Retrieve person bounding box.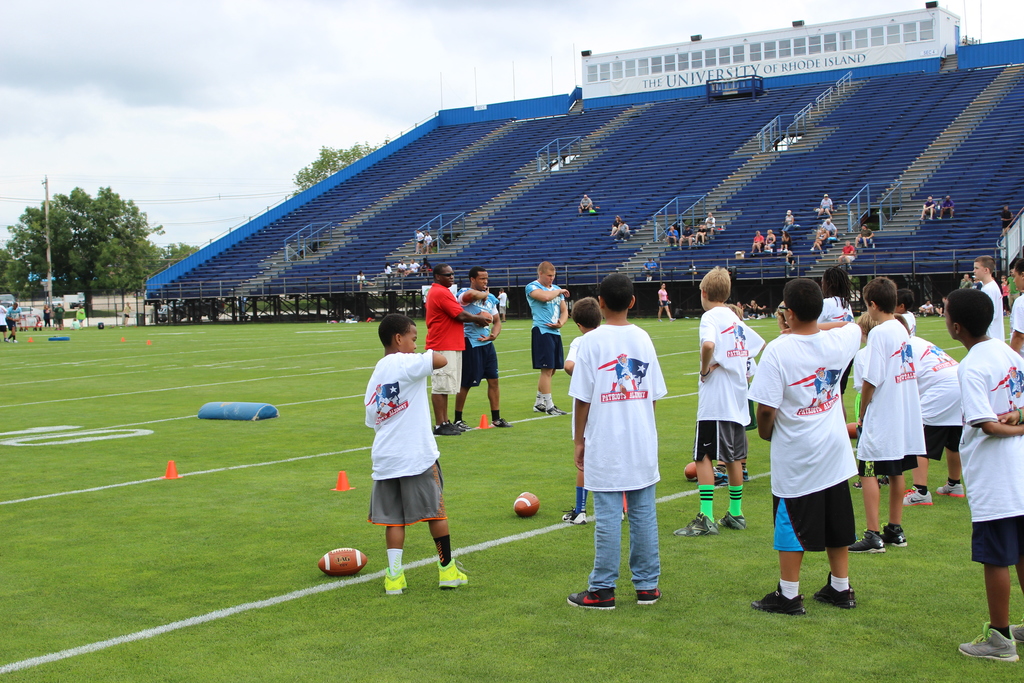
Bounding box: bbox=(824, 221, 837, 249).
